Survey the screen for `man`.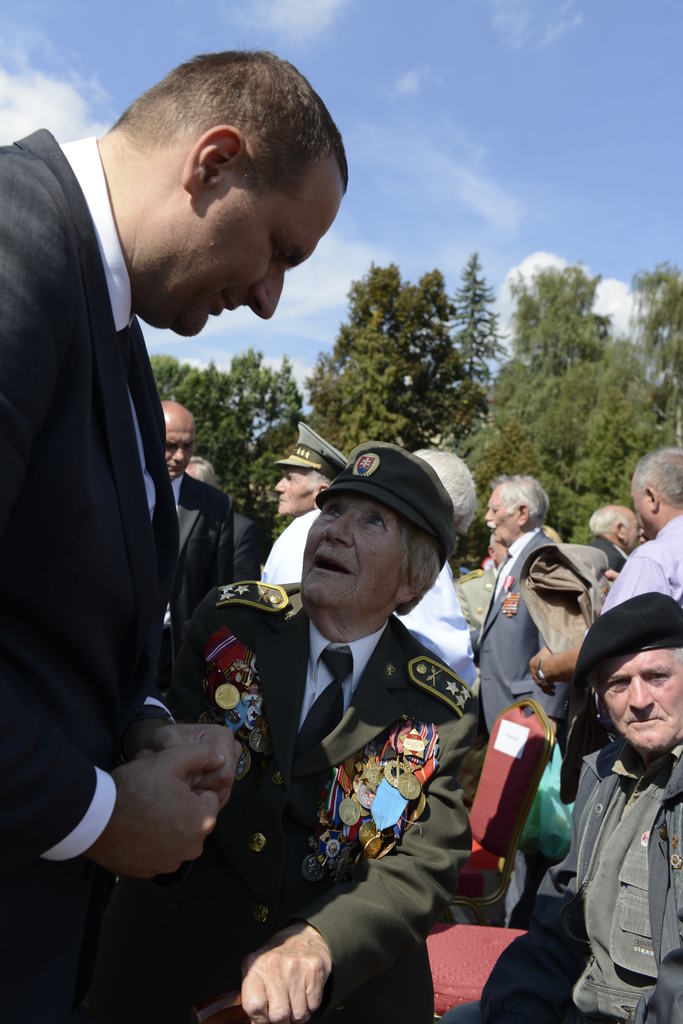
Survey found: (left=0, top=52, right=354, bottom=1023).
